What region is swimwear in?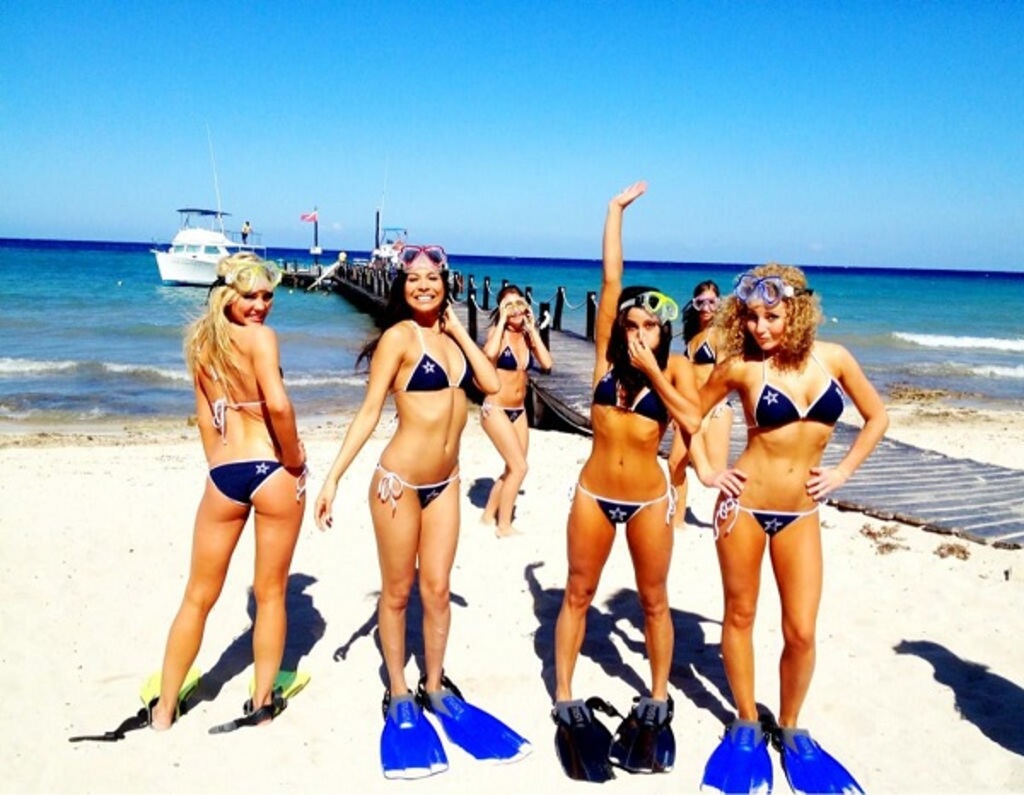
<region>671, 324, 719, 367</region>.
